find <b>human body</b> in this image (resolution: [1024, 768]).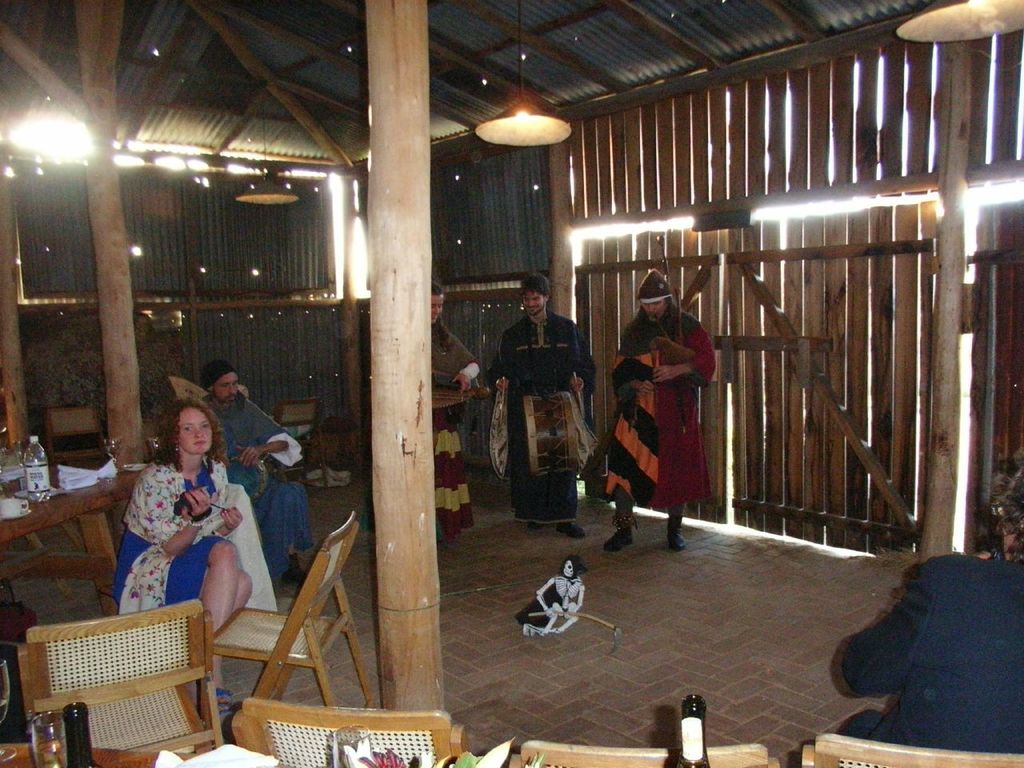
region(606, 266, 721, 556).
